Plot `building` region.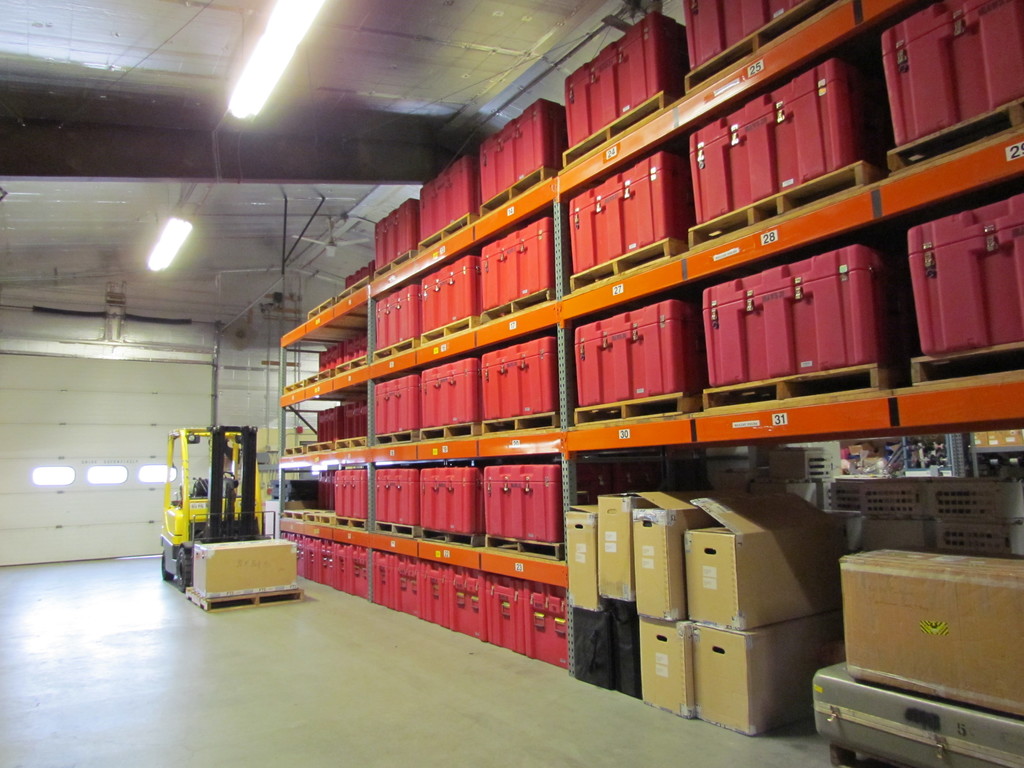
Plotted at detection(0, 0, 1023, 765).
